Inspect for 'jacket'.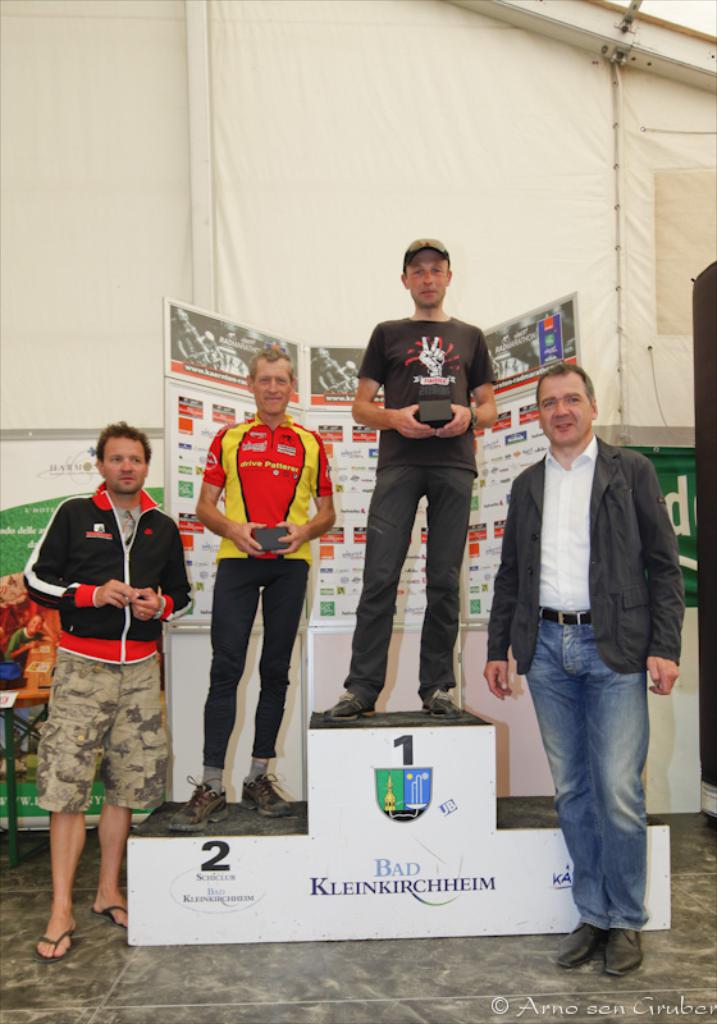
Inspection: rect(22, 474, 192, 669).
